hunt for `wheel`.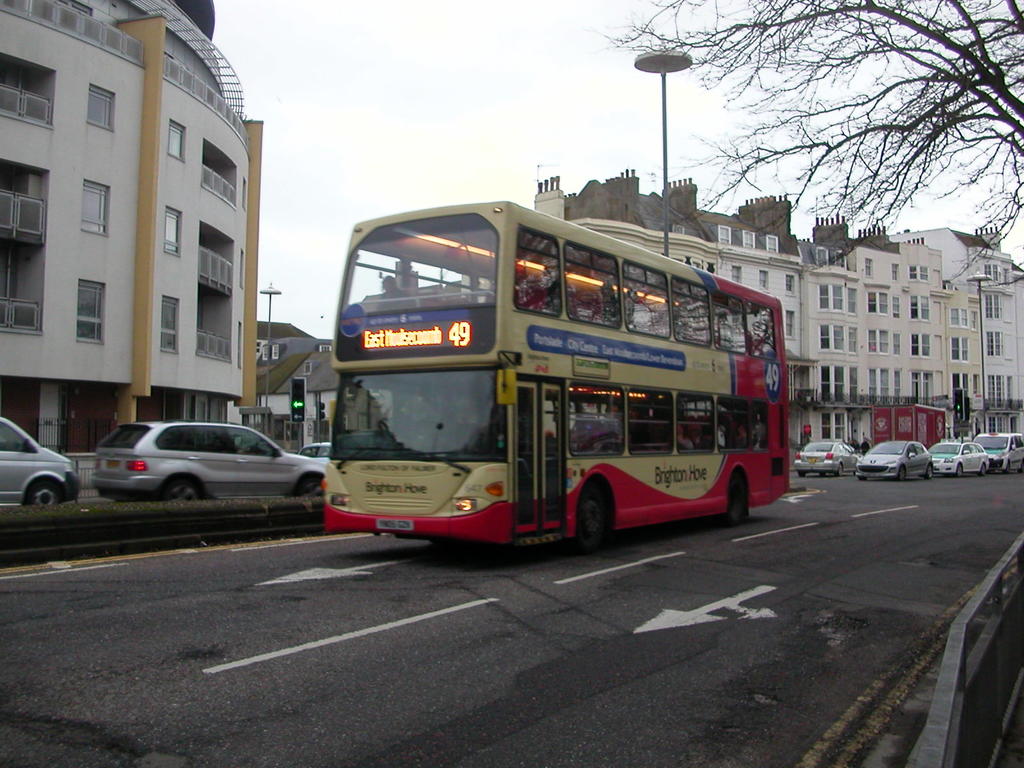
Hunted down at bbox(956, 465, 964, 476).
